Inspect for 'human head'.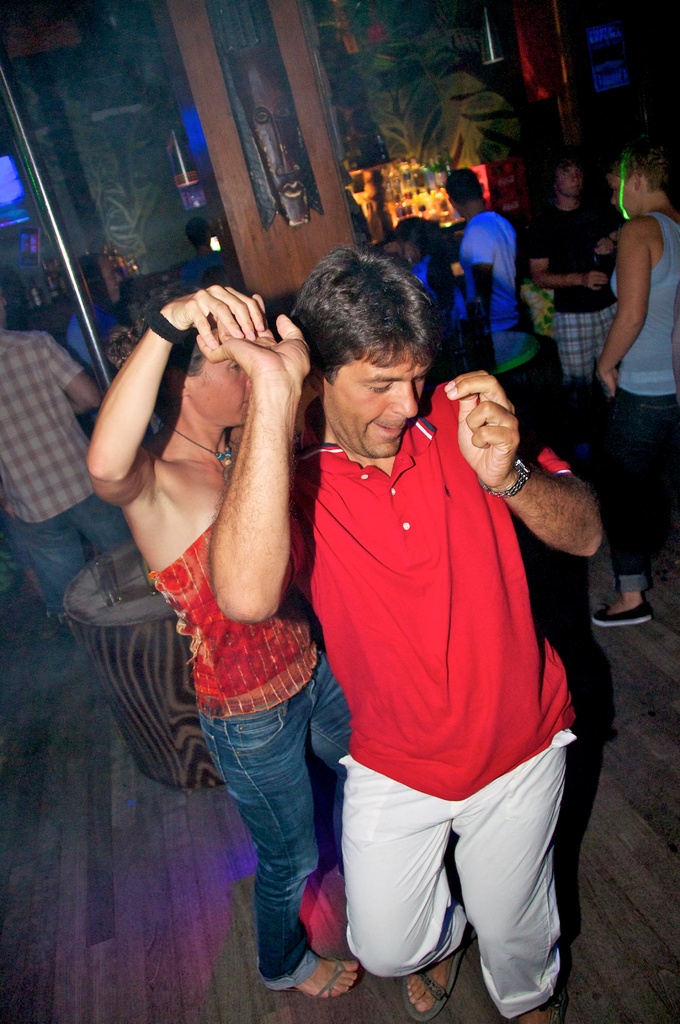
Inspection: left=186, top=218, right=218, bottom=246.
